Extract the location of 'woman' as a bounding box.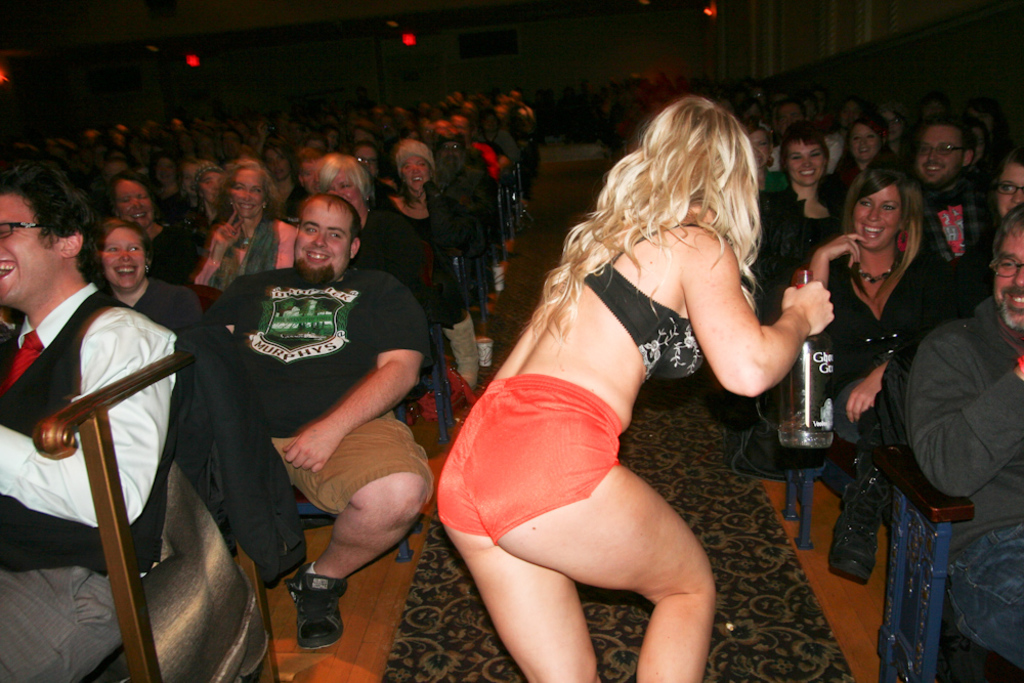
locate(188, 152, 295, 301).
